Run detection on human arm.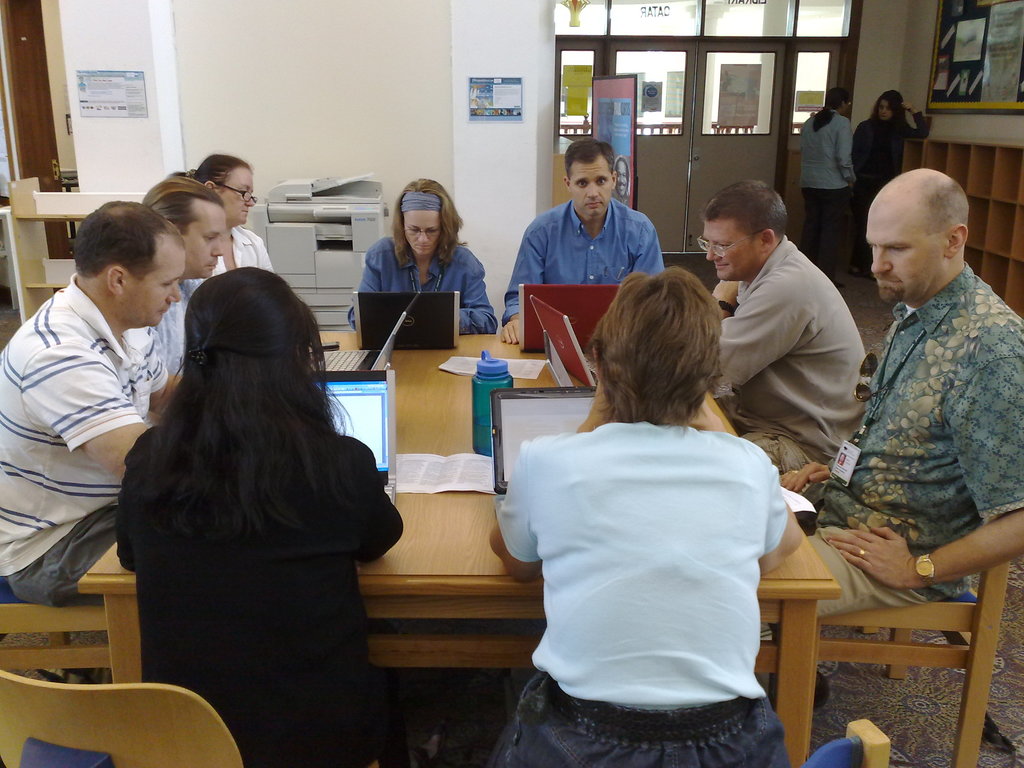
Result: detection(710, 278, 806, 387).
